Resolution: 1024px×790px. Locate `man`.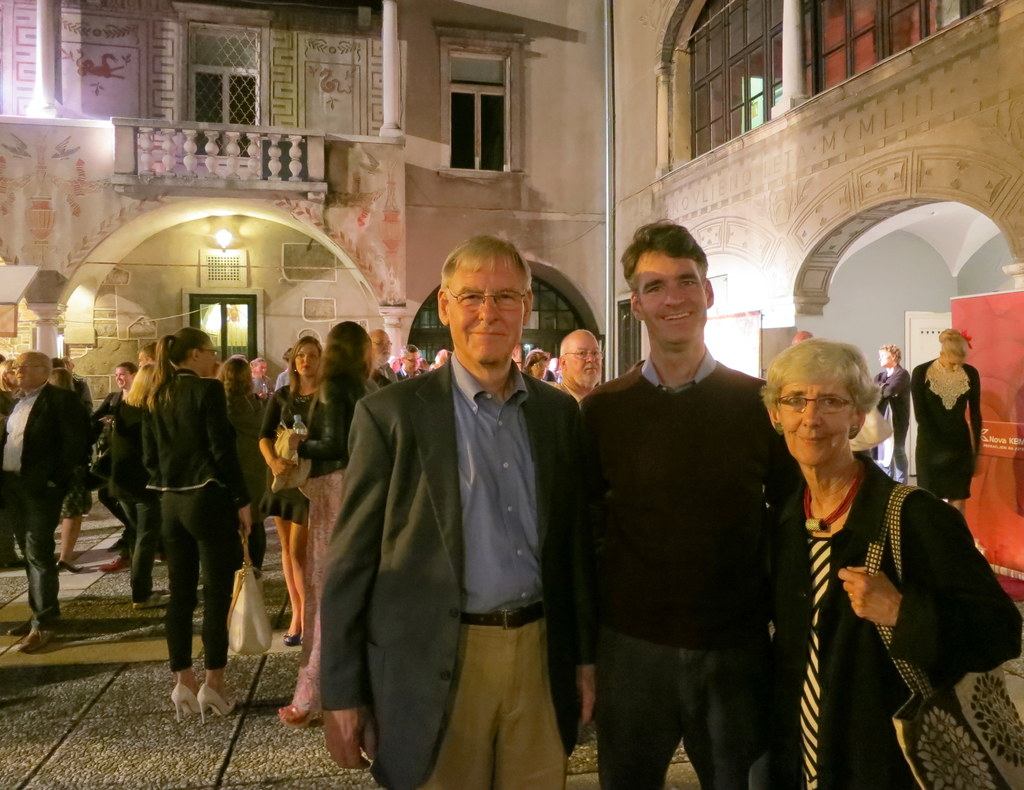
(x1=0, y1=353, x2=92, y2=651).
